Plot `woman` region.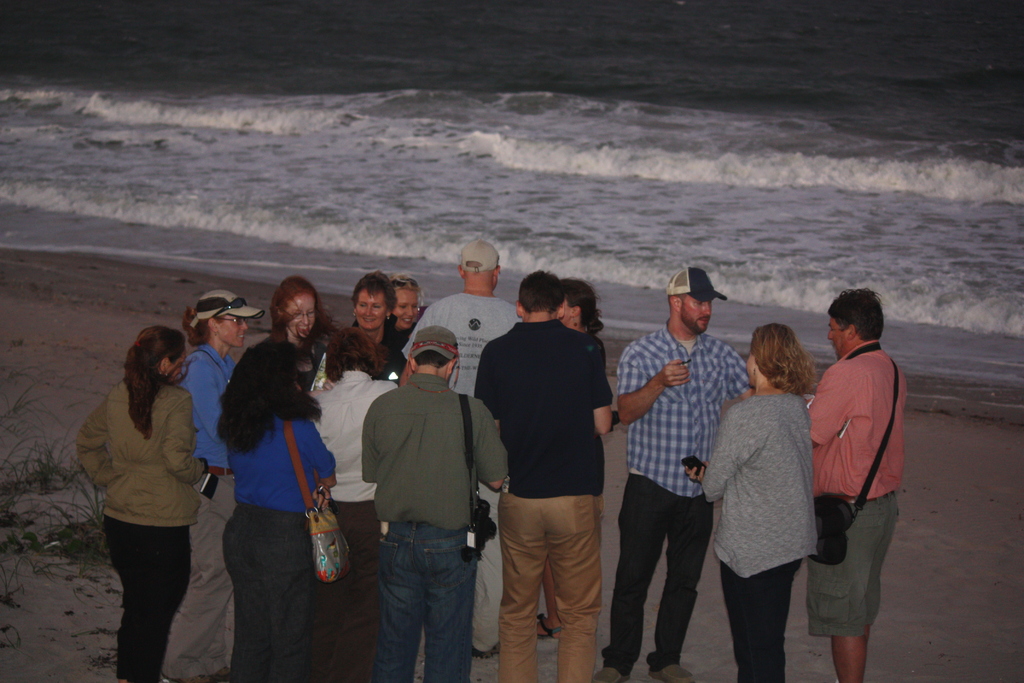
Plotted at (76,323,206,682).
